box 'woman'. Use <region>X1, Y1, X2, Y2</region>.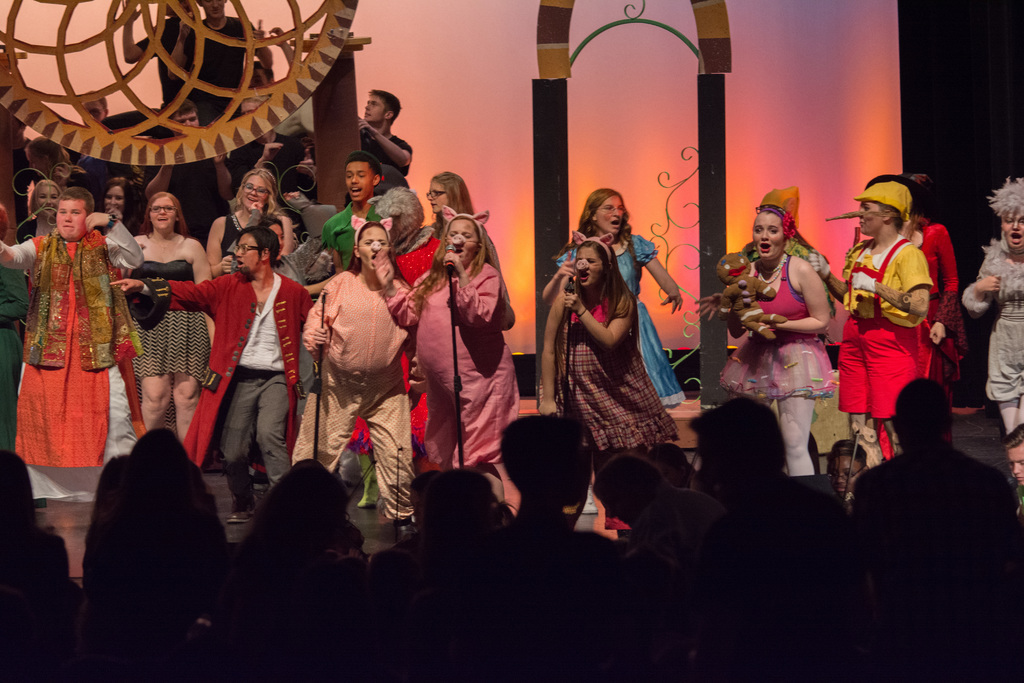
<region>230, 453, 356, 559</region>.
